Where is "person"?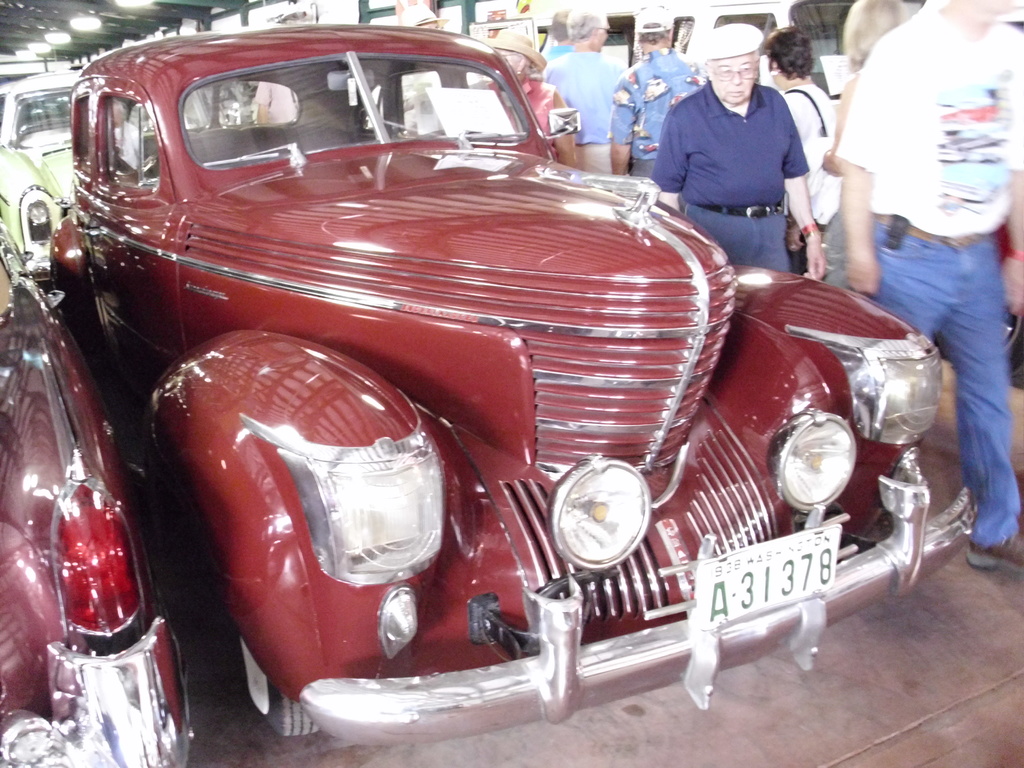
(605, 5, 703, 214).
